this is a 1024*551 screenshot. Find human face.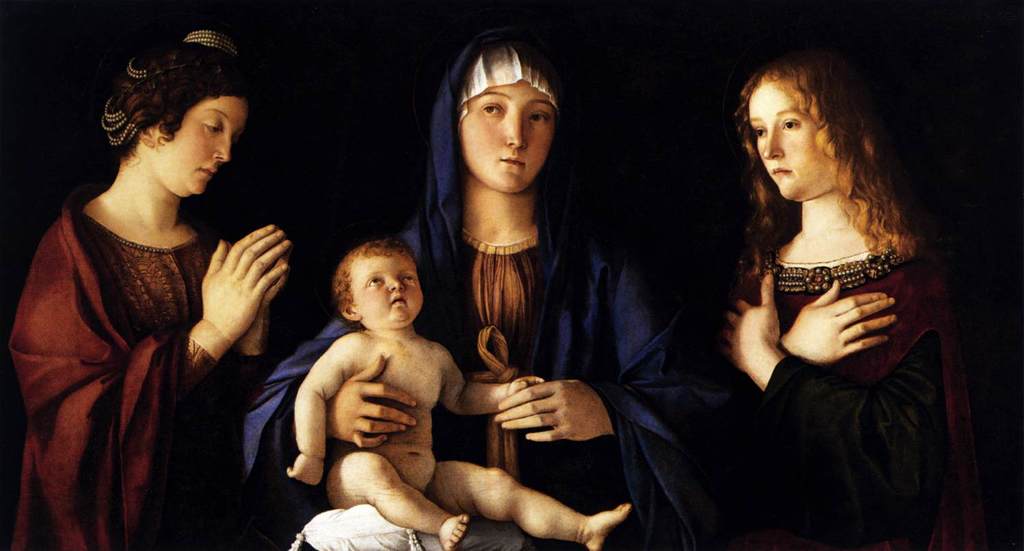
Bounding box: bbox=[352, 249, 425, 323].
